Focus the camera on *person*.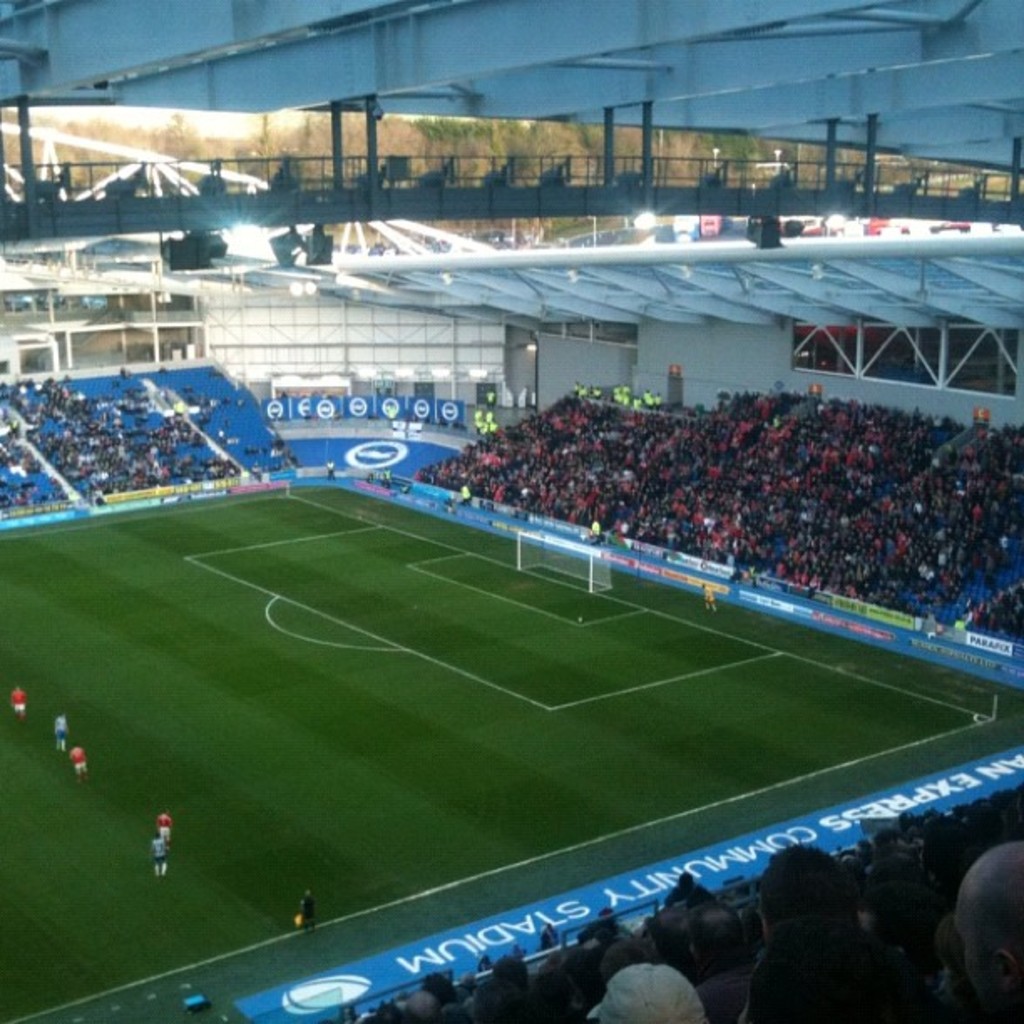
Focus region: [706,587,718,609].
